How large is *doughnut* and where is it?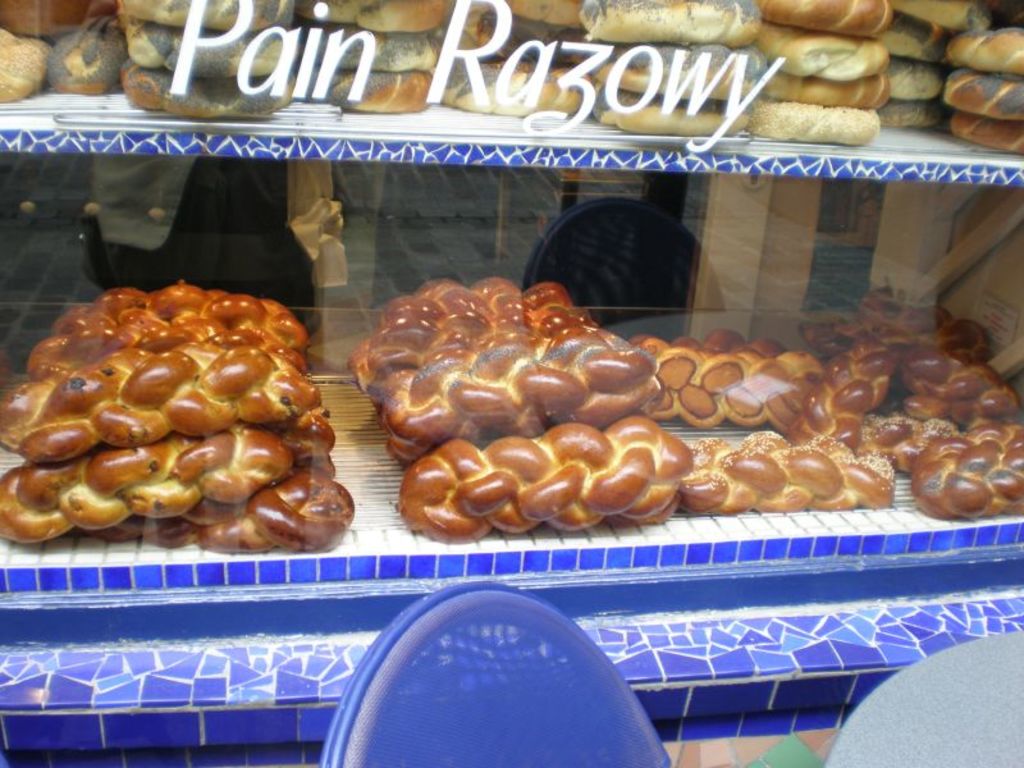
Bounding box: crop(951, 28, 1023, 78).
